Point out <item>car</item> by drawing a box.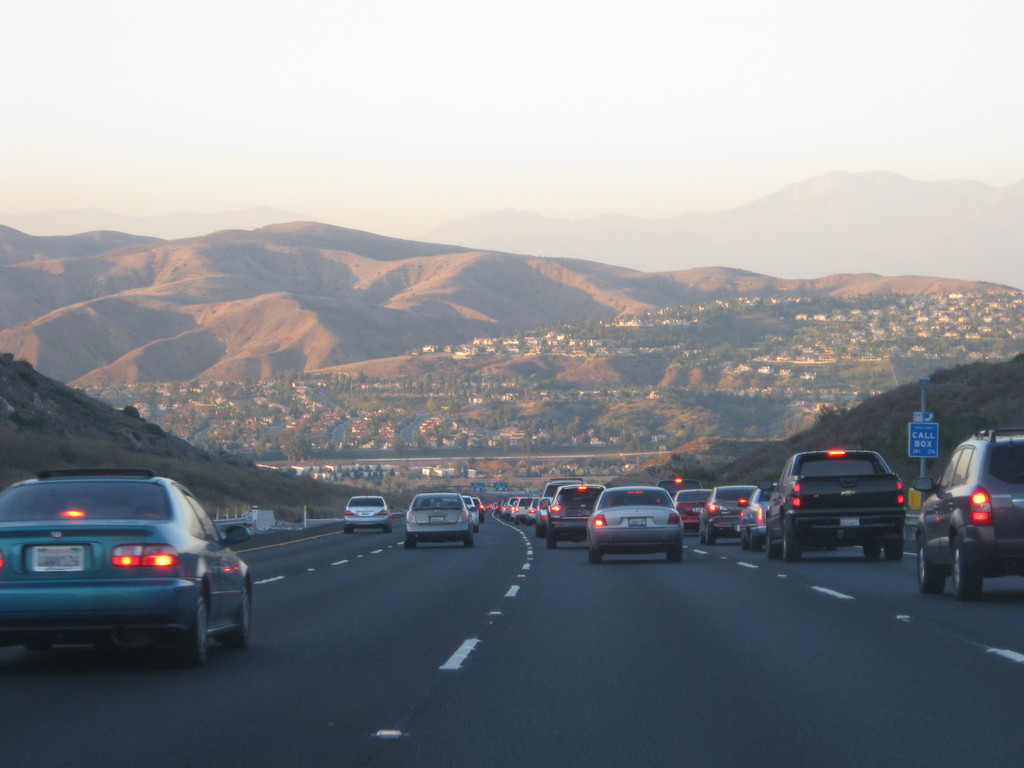
(698, 482, 748, 541).
